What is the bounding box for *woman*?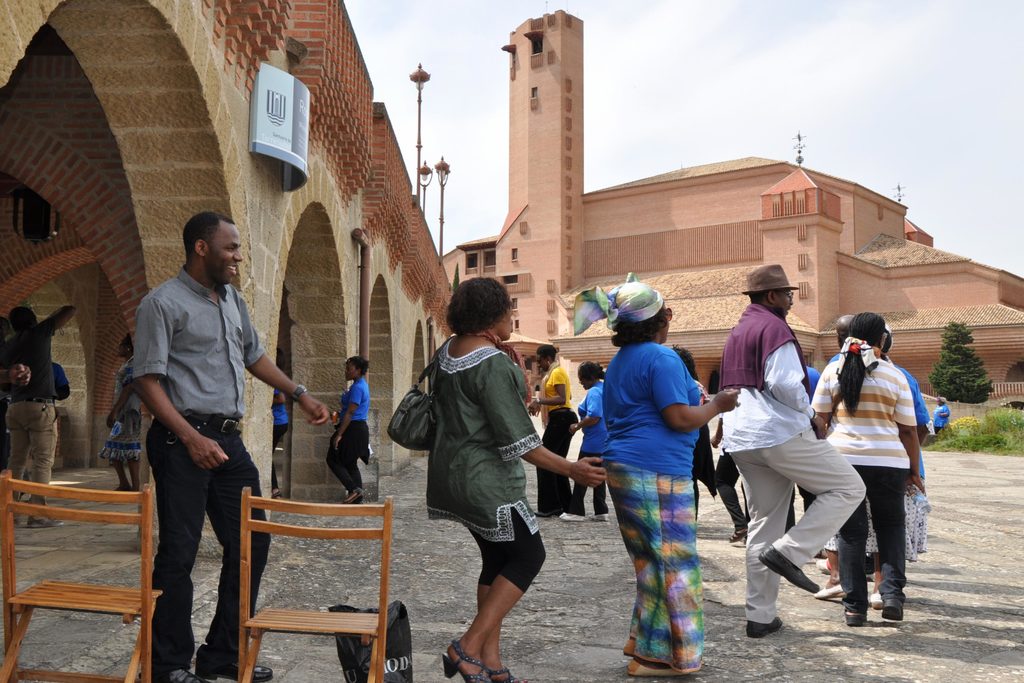
(x1=327, y1=356, x2=371, y2=504).
